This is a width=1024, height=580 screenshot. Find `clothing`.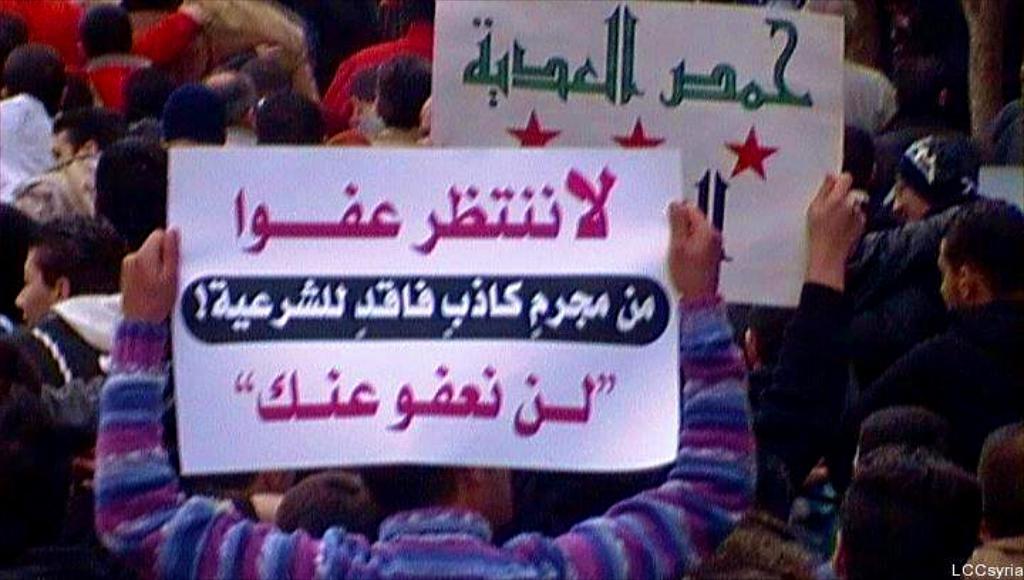
Bounding box: left=868, top=290, right=1023, bottom=471.
